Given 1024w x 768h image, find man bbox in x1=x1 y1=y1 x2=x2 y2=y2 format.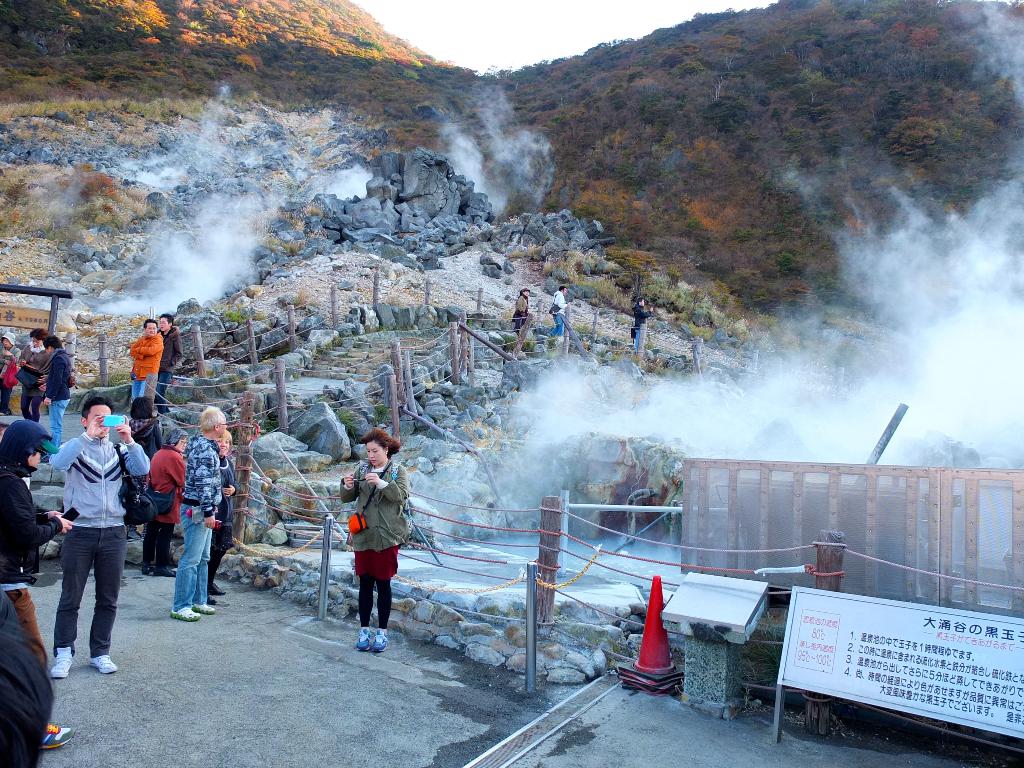
x1=38 y1=335 x2=77 y2=455.
